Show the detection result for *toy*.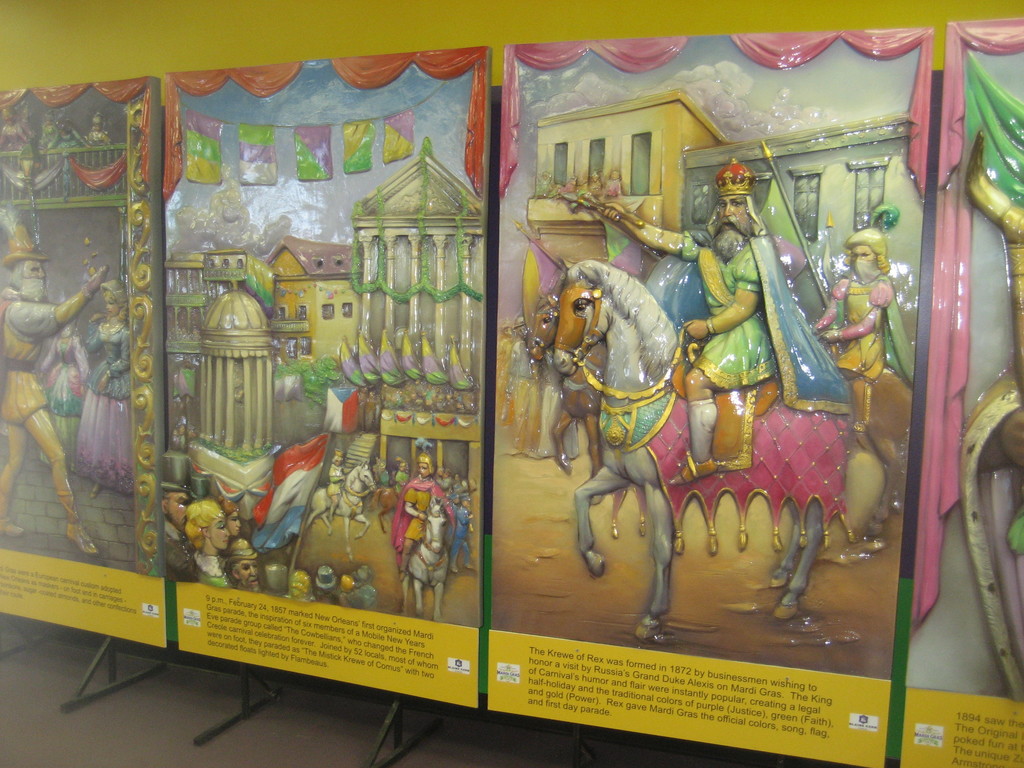
[left=346, top=137, right=484, bottom=433].
